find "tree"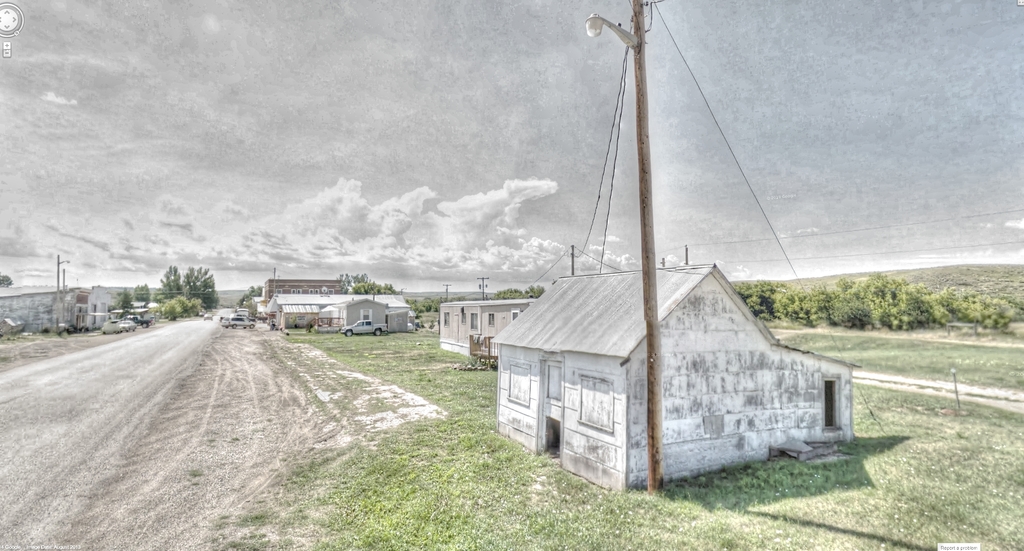
[132, 282, 153, 304]
